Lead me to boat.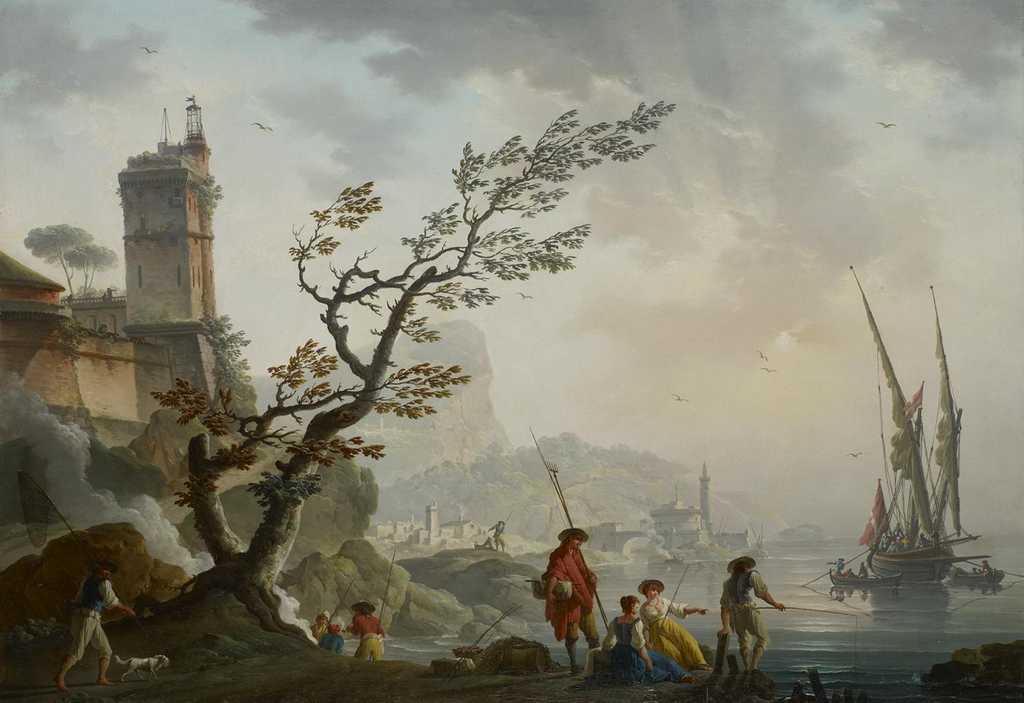
Lead to pyautogui.locateOnScreen(838, 311, 996, 605).
